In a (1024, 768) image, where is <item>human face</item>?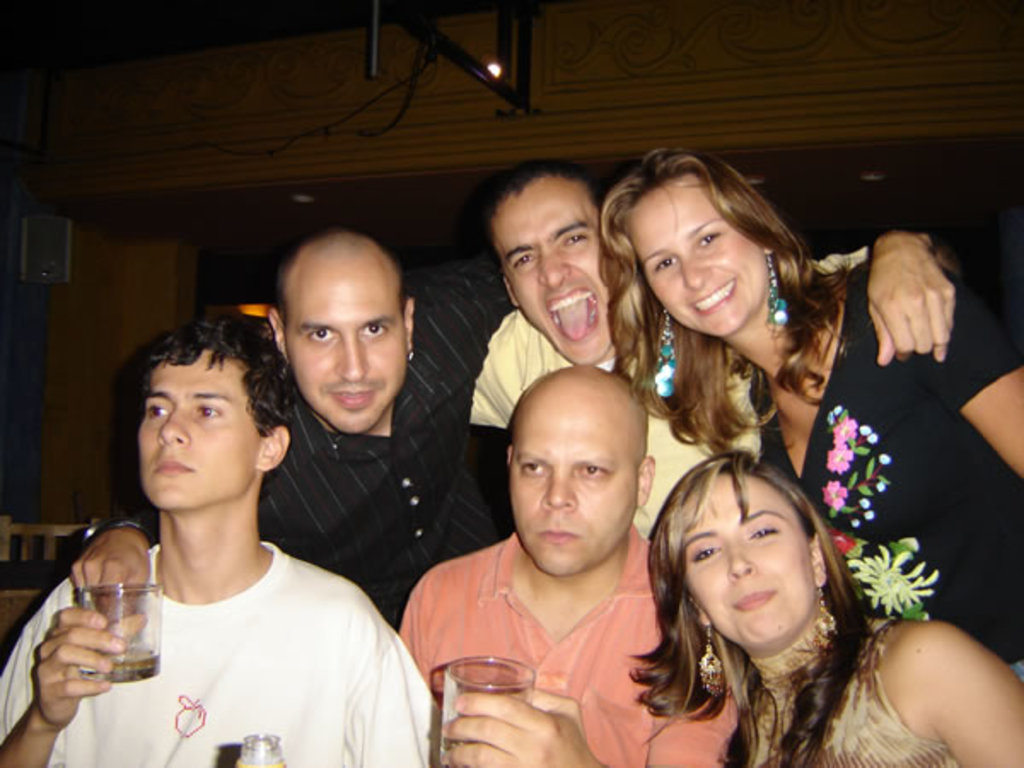
492 181 606 362.
